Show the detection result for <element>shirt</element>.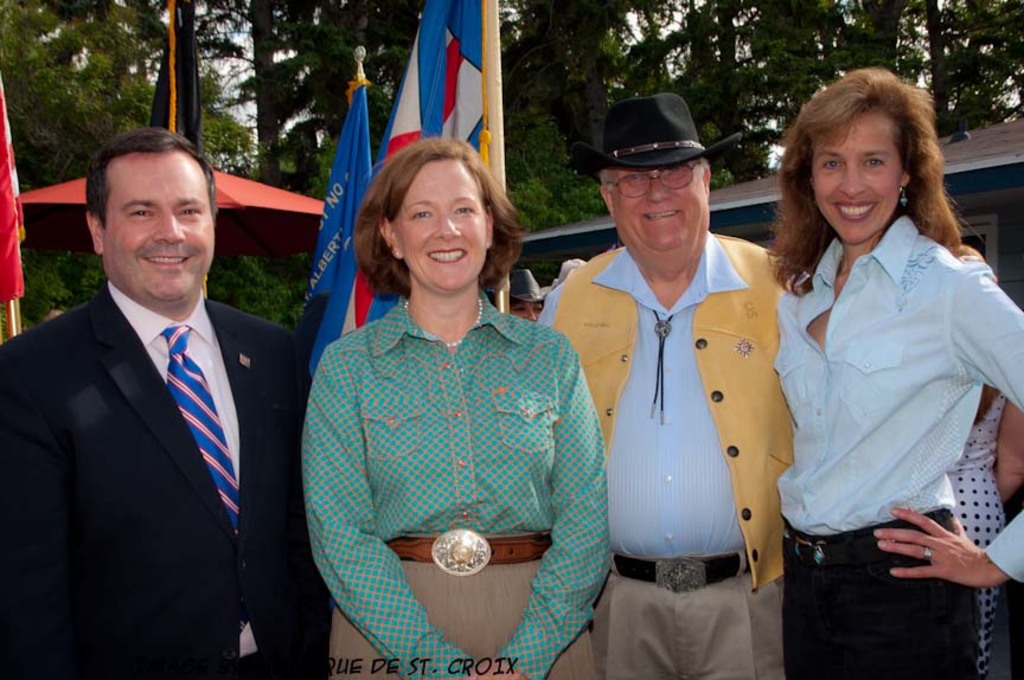
(x1=536, y1=229, x2=750, y2=562).
